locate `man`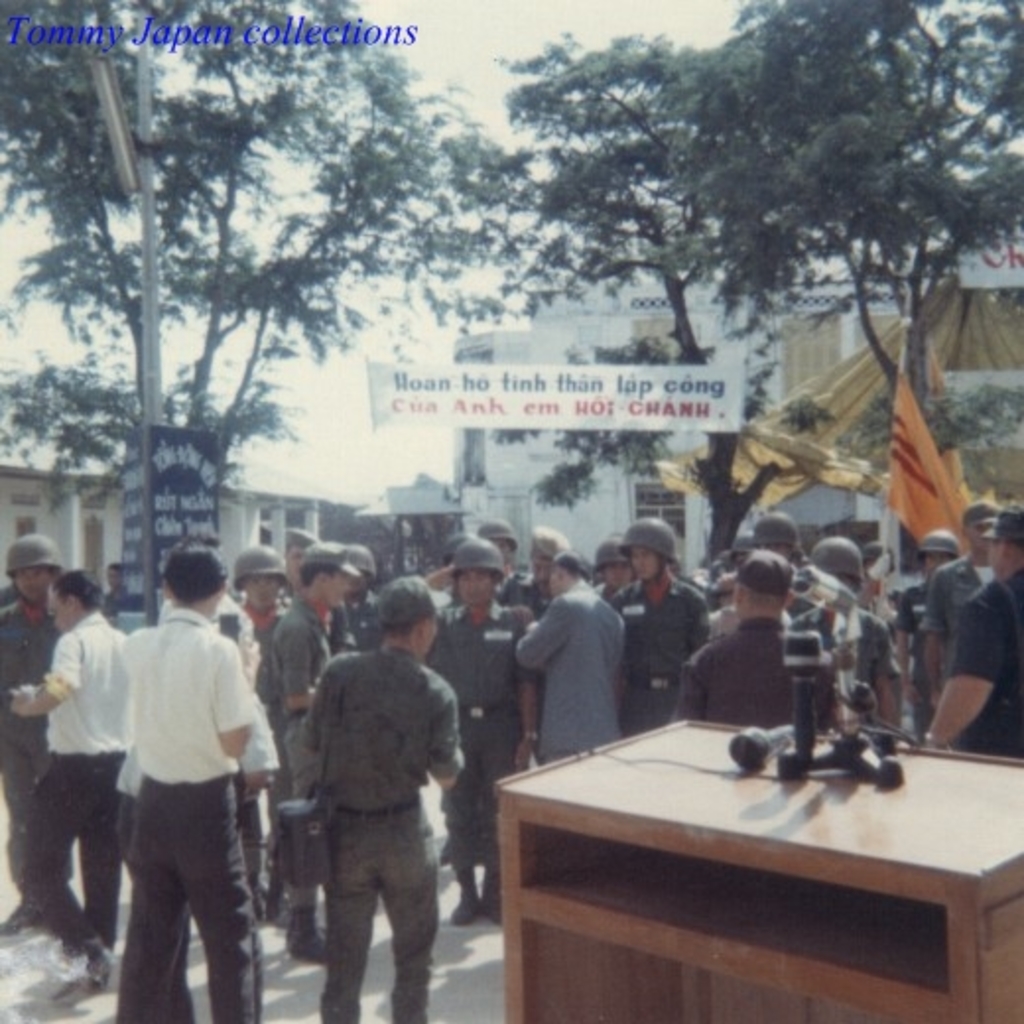
crop(516, 547, 624, 762)
